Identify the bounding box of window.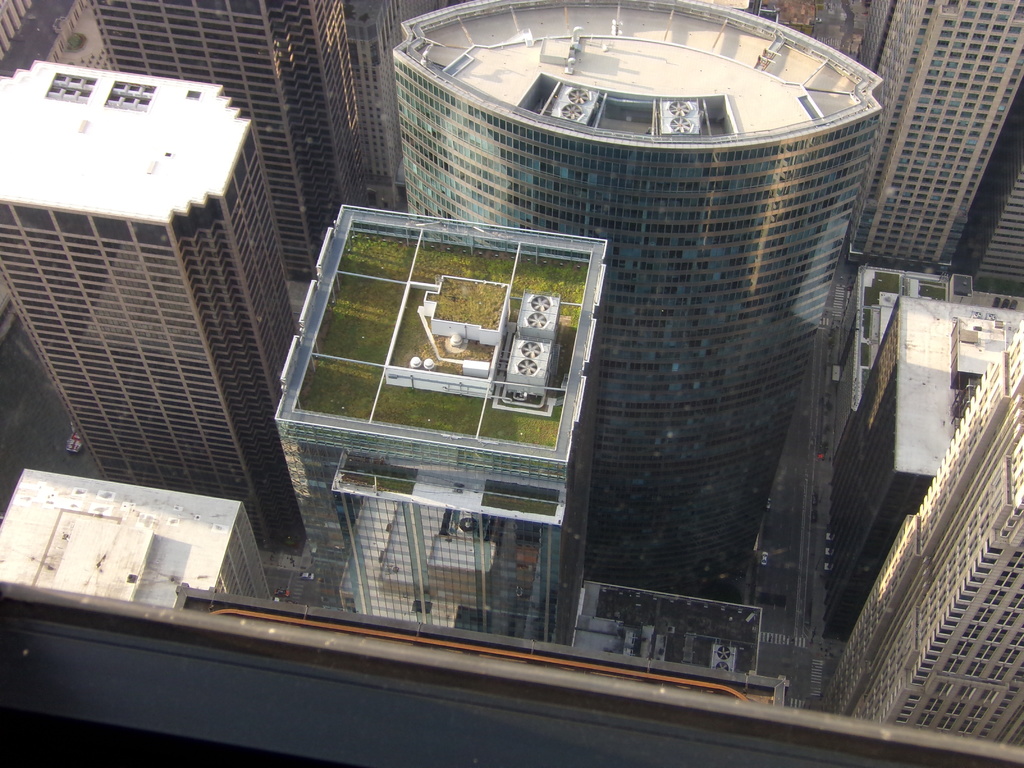
<box>389,52,886,575</box>.
